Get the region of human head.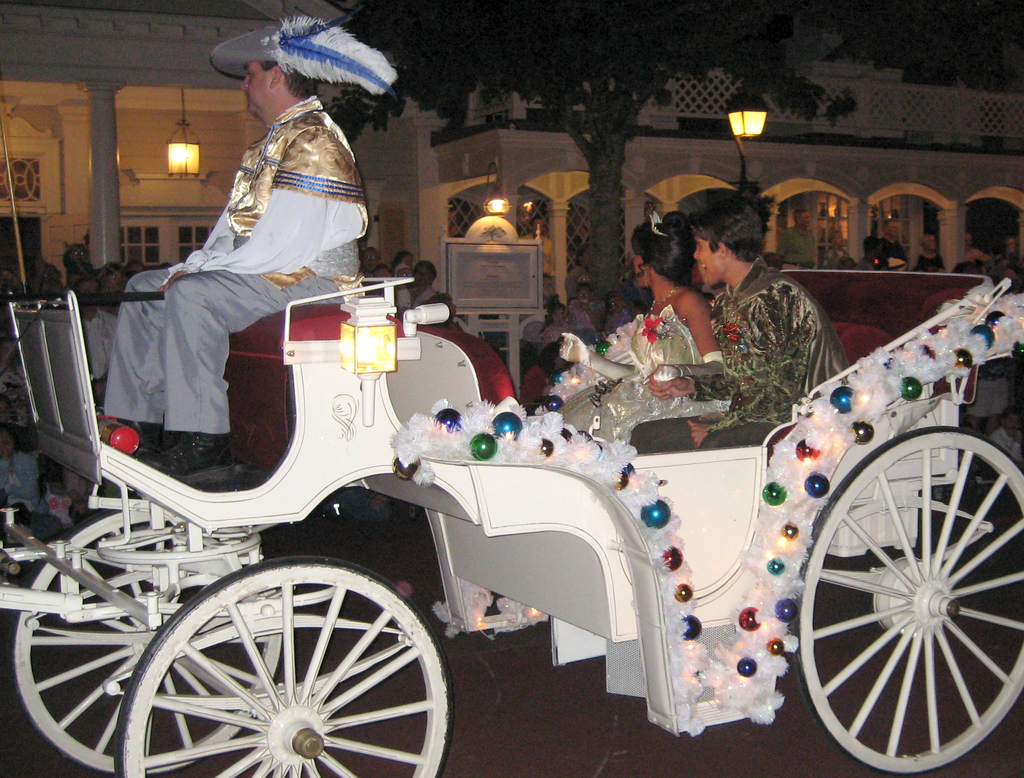
687 189 783 289.
